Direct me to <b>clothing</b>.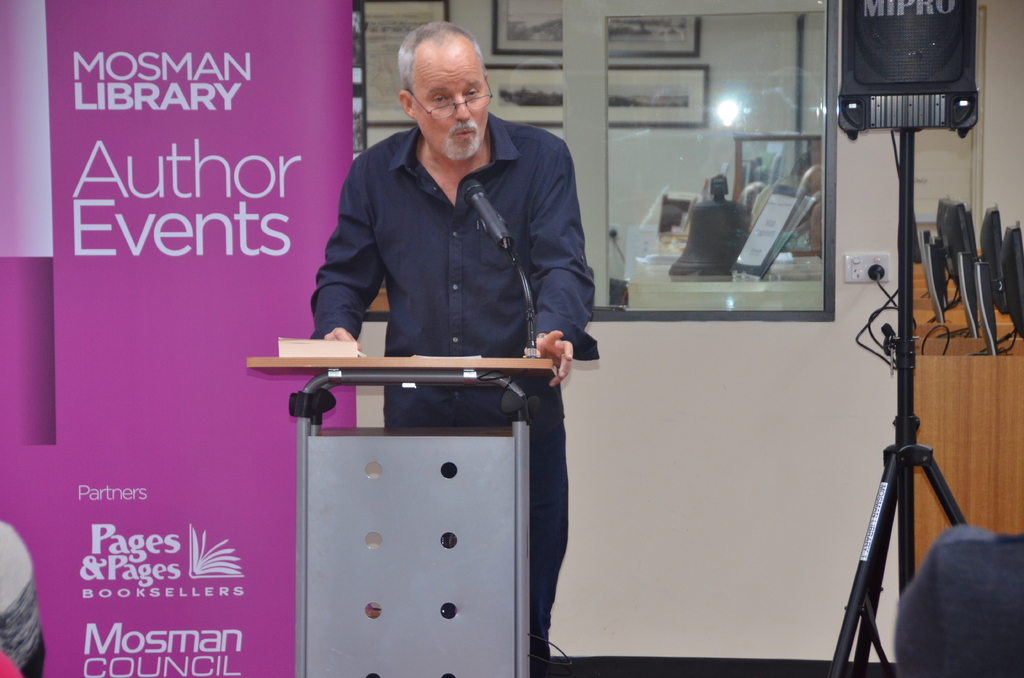
Direction: 284/88/607/392.
